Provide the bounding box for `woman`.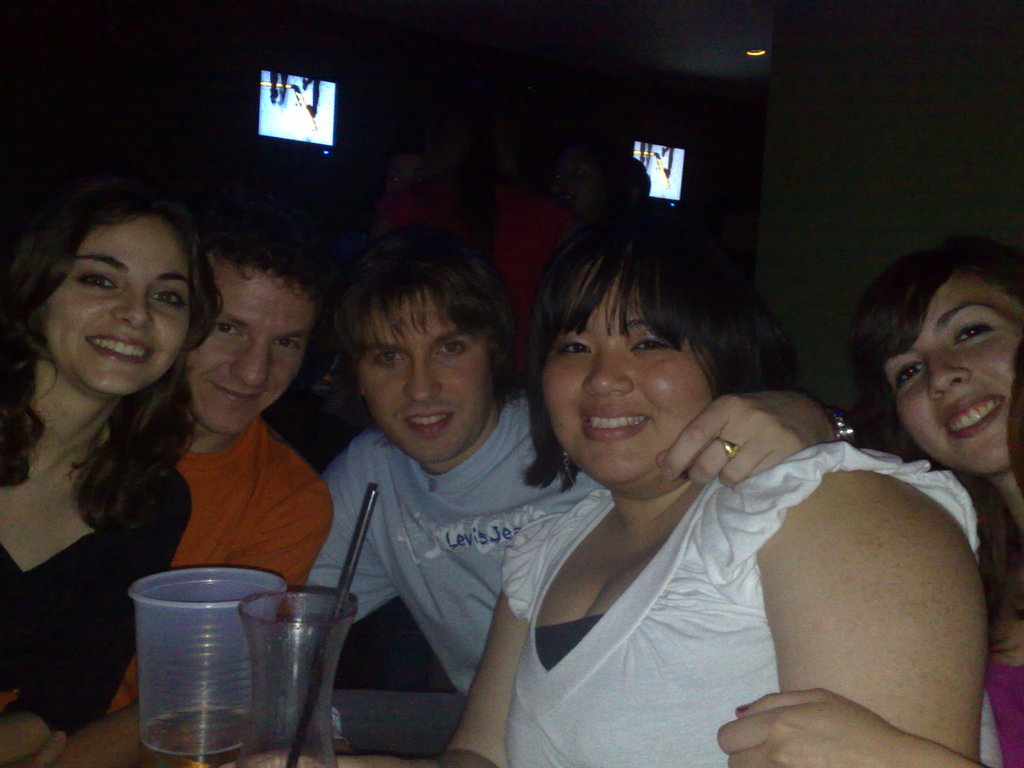
detection(210, 209, 984, 767).
